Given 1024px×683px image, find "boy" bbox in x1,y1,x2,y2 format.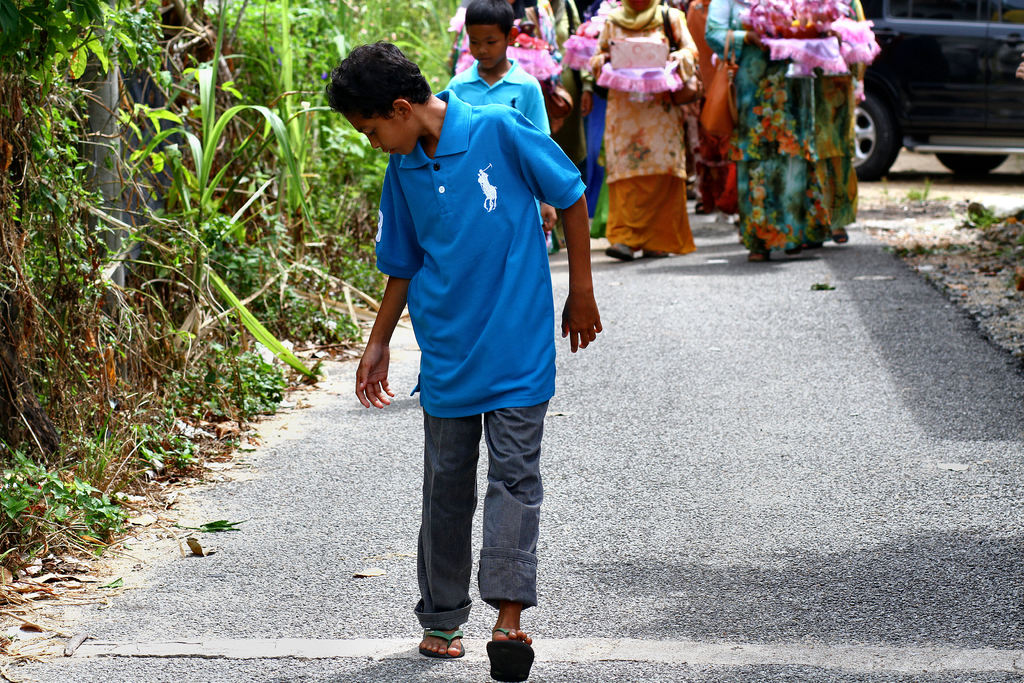
445,0,556,235.
